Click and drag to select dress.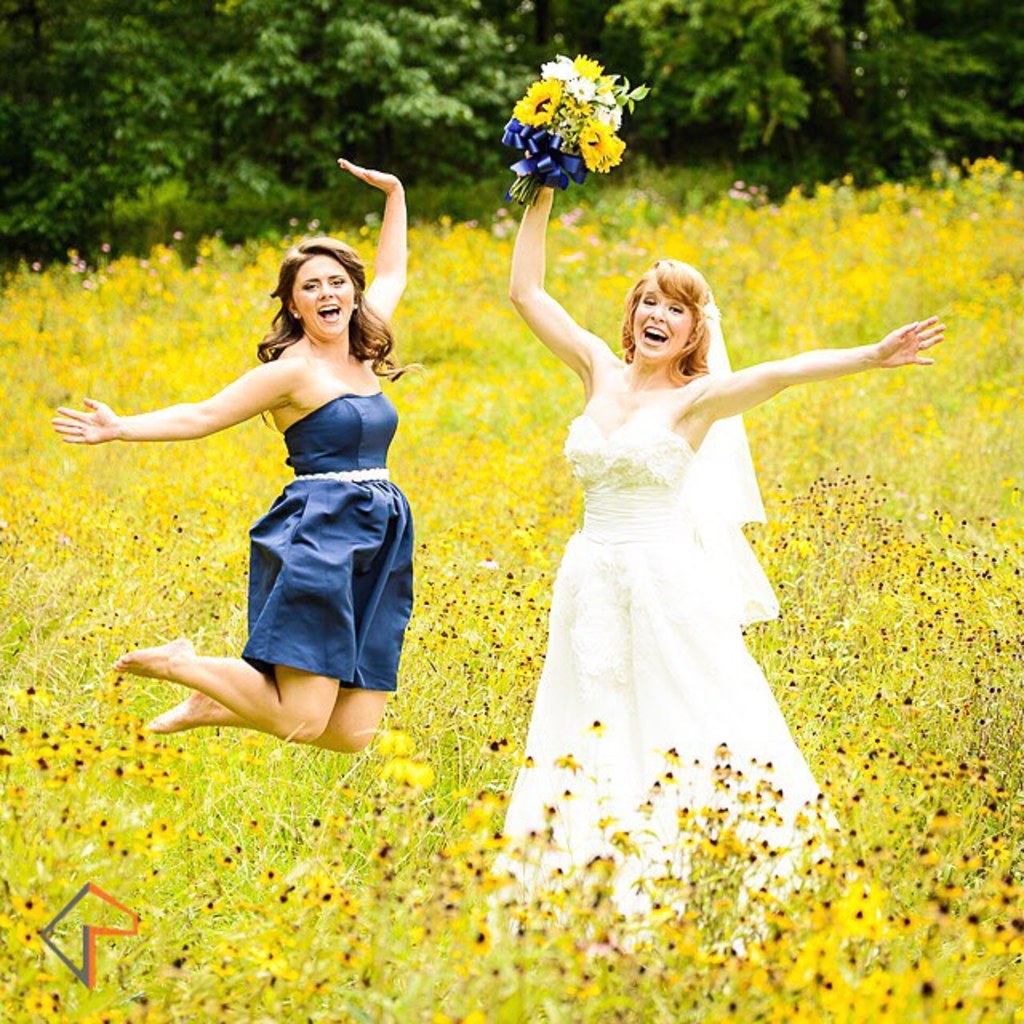
Selection: 152/320/427/677.
